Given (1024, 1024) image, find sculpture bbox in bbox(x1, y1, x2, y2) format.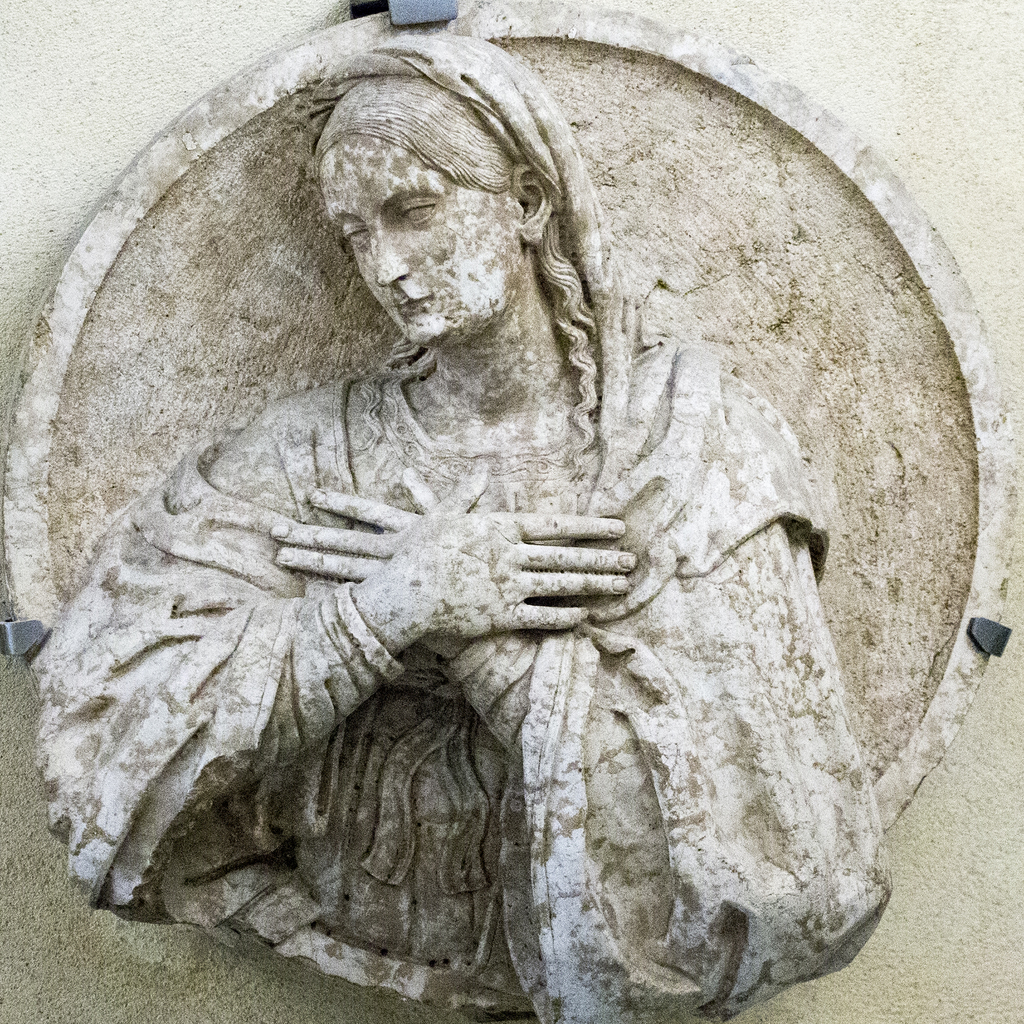
bbox(32, 35, 891, 1023).
